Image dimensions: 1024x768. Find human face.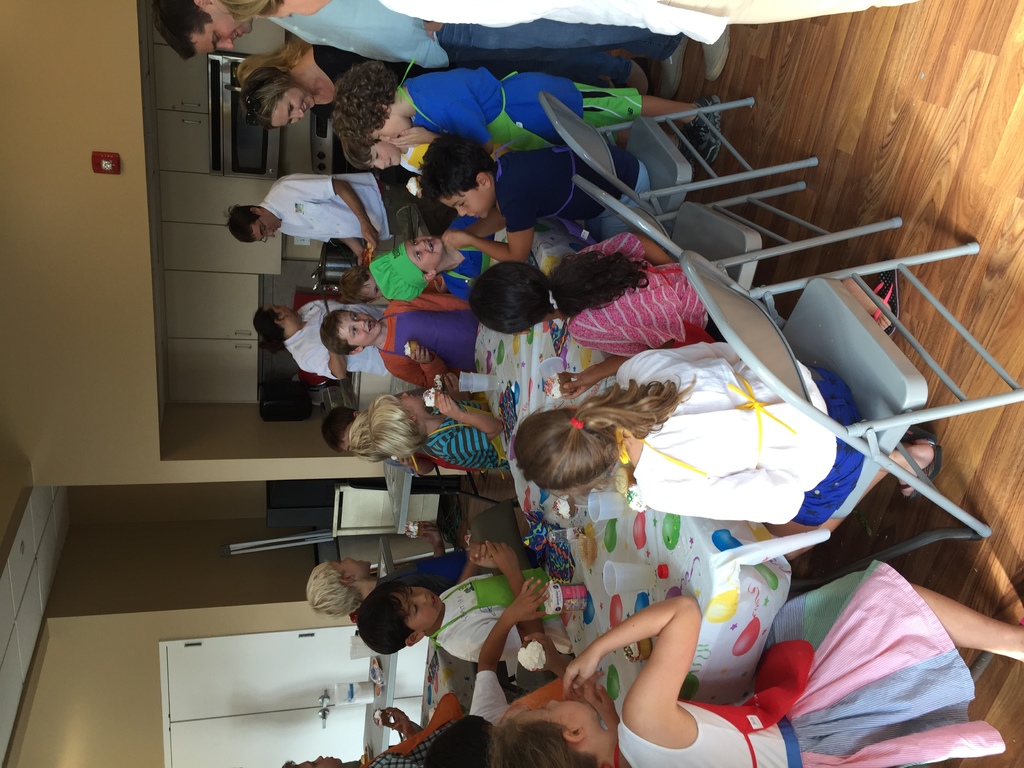
bbox=[392, 583, 443, 627].
